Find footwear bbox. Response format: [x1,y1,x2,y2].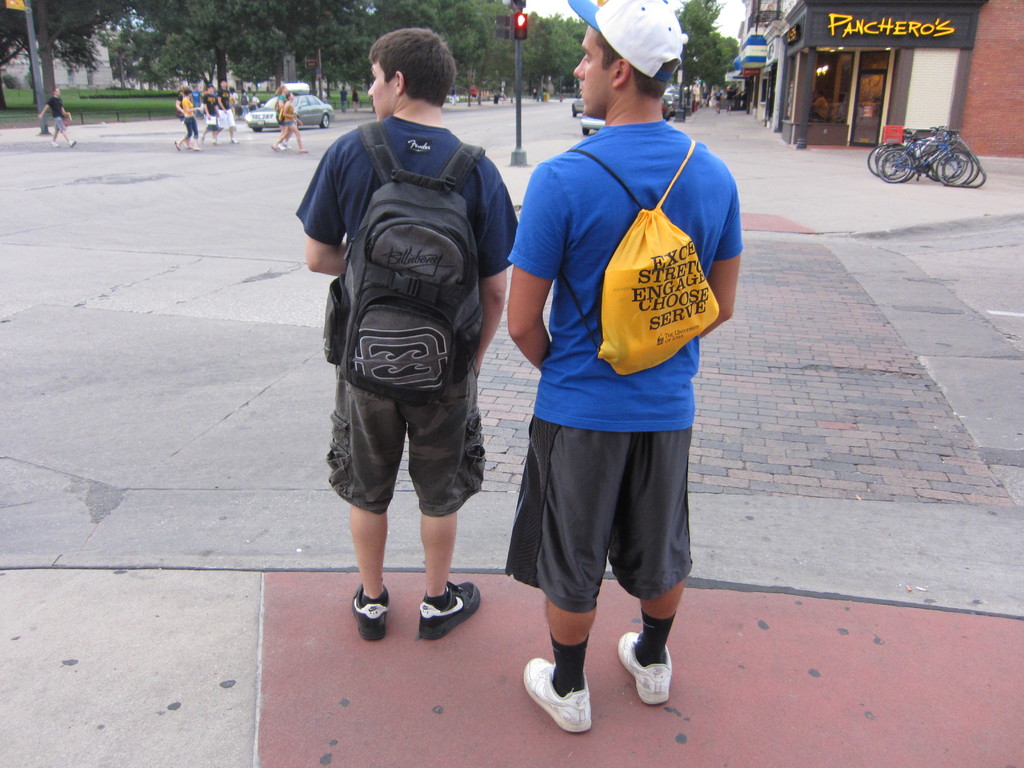
[419,582,484,636].
